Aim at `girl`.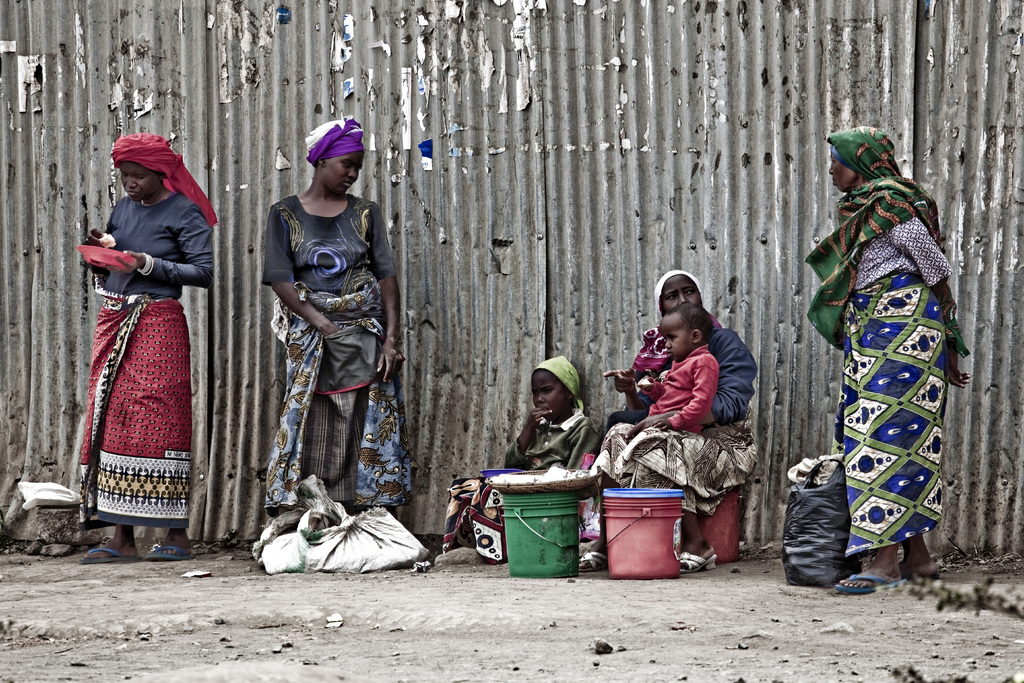
Aimed at region(442, 353, 594, 558).
